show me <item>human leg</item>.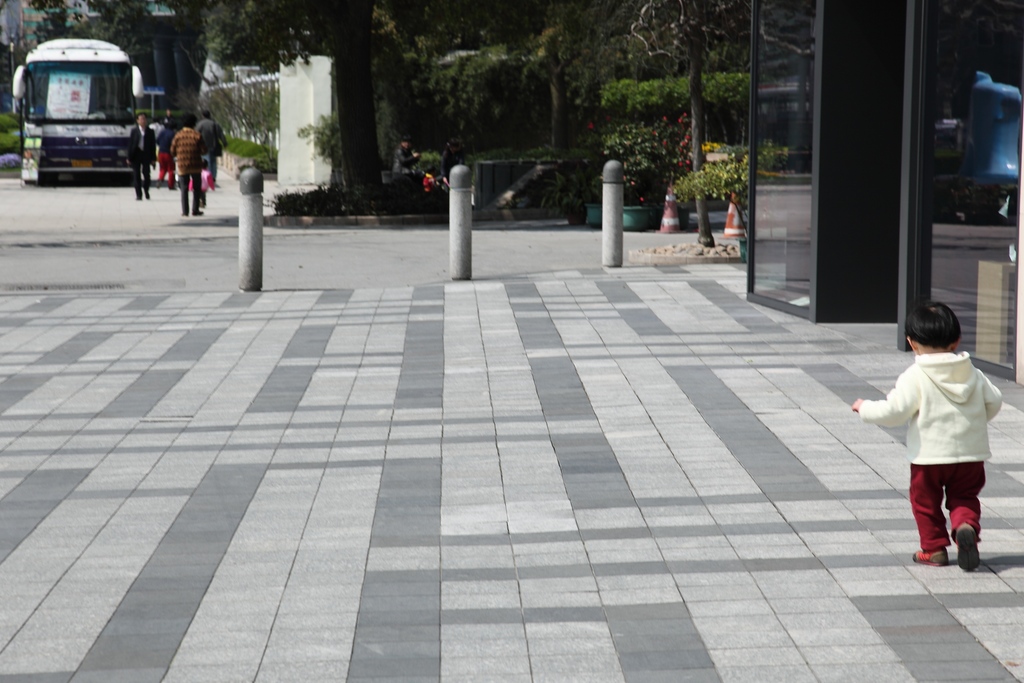
<item>human leg</item> is here: 178:176:193:216.
